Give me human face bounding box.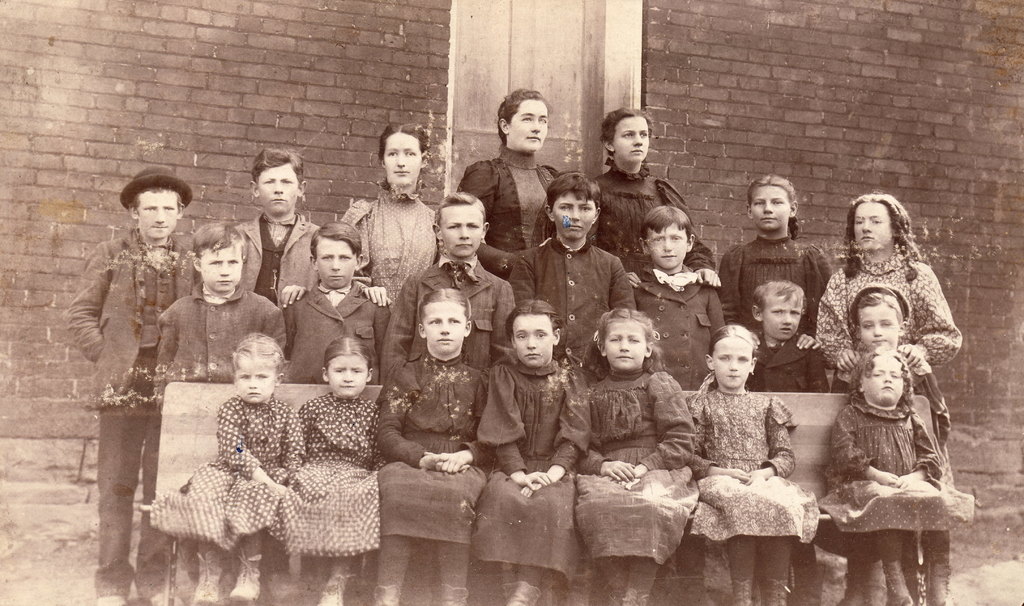
region(134, 186, 180, 239).
